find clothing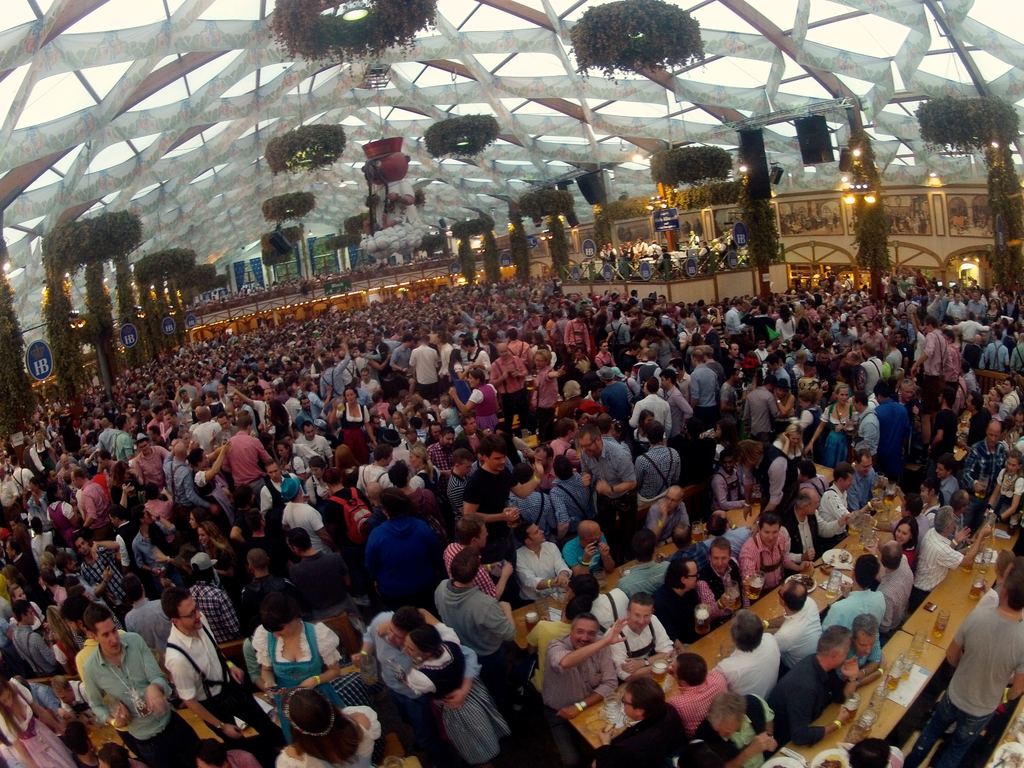
<bbox>686, 232, 702, 245</bbox>
